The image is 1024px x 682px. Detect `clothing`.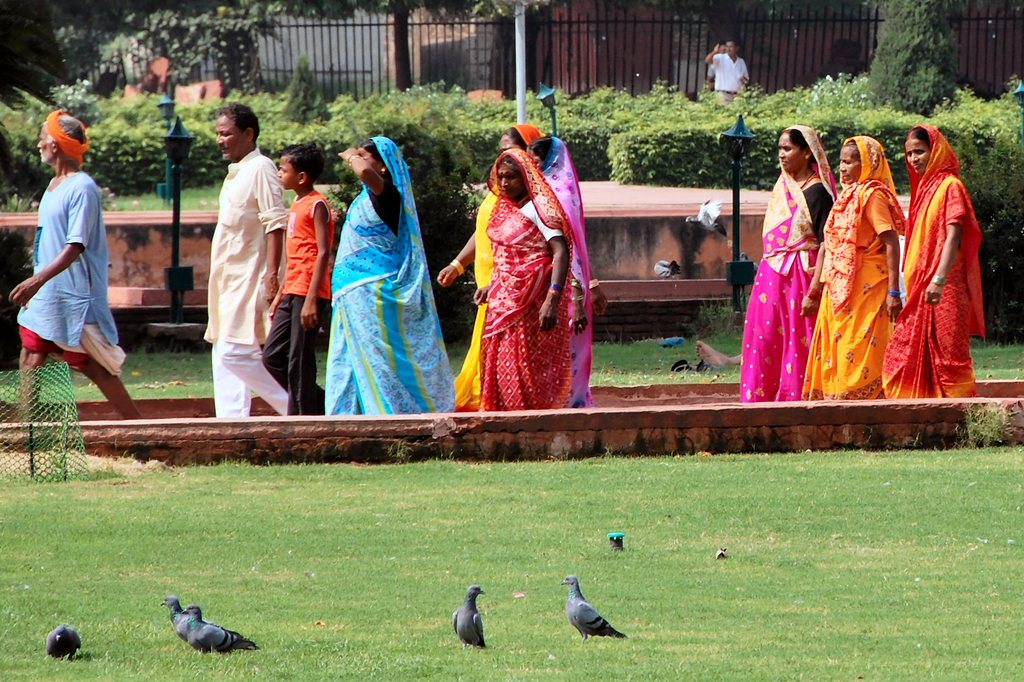
Detection: bbox=(882, 122, 984, 401).
